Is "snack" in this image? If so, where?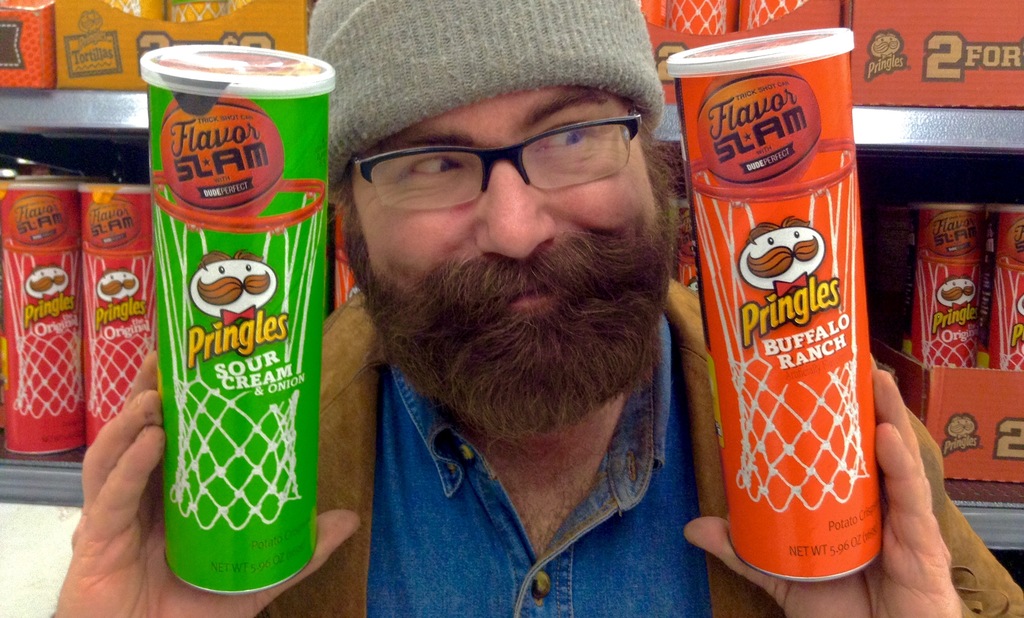
Yes, at 130, 14, 308, 617.
